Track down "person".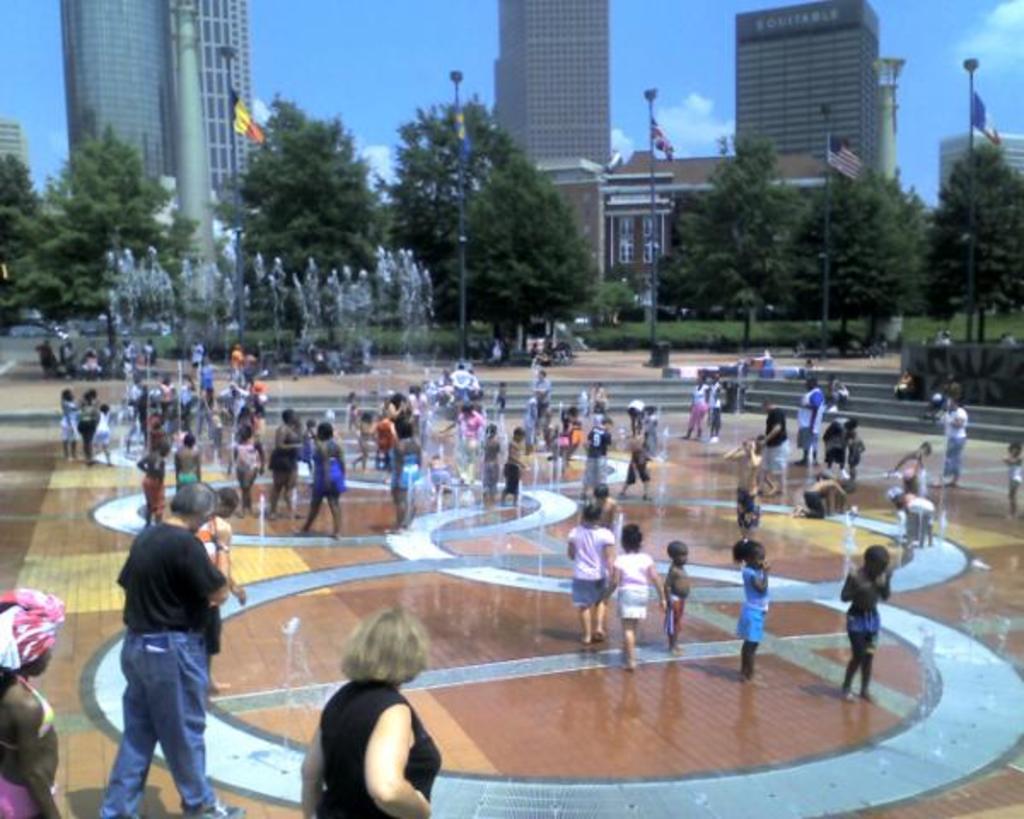
Tracked to <region>177, 433, 210, 497</region>.
